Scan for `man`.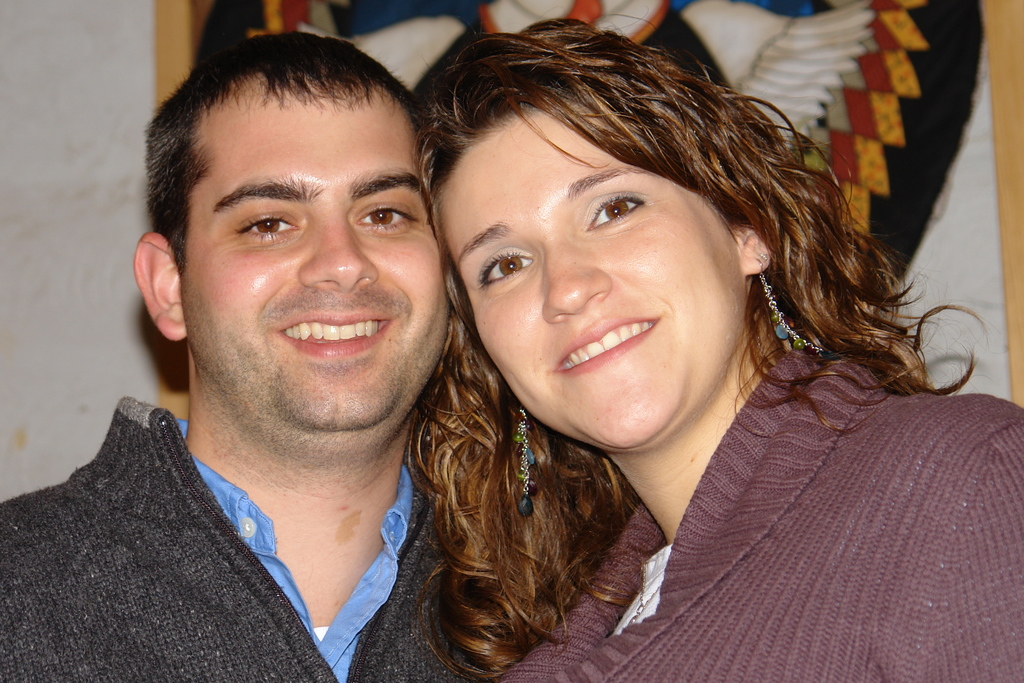
Scan result: crop(0, 26, 488, 682).
